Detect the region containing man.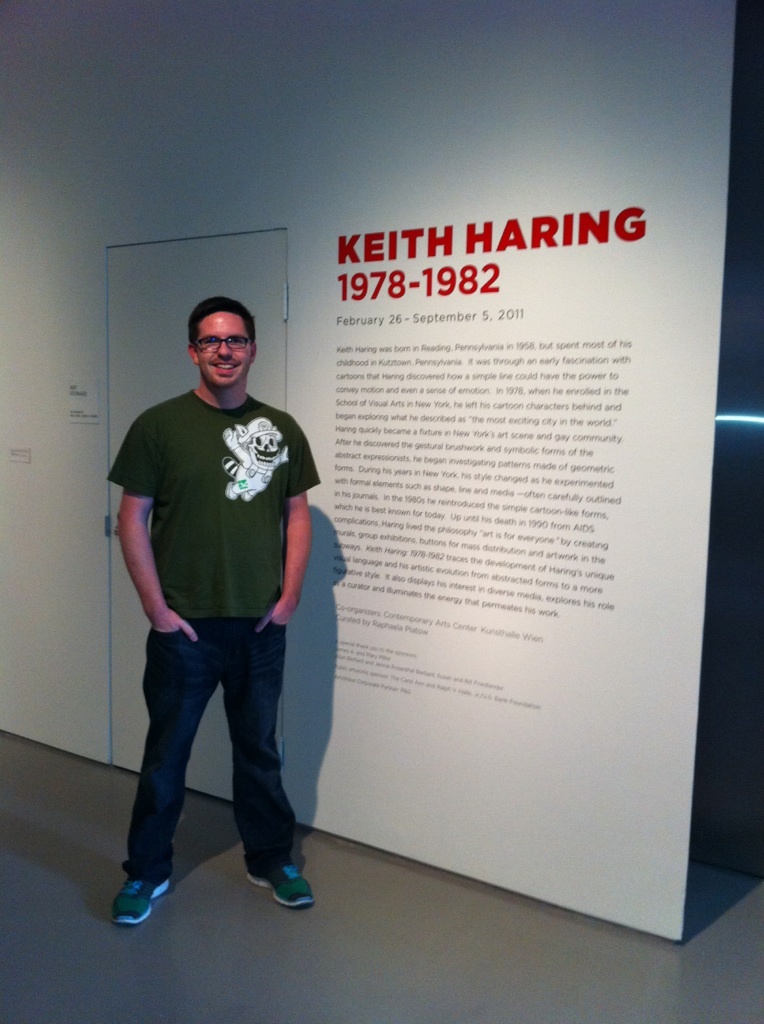
112 296 321 925.
